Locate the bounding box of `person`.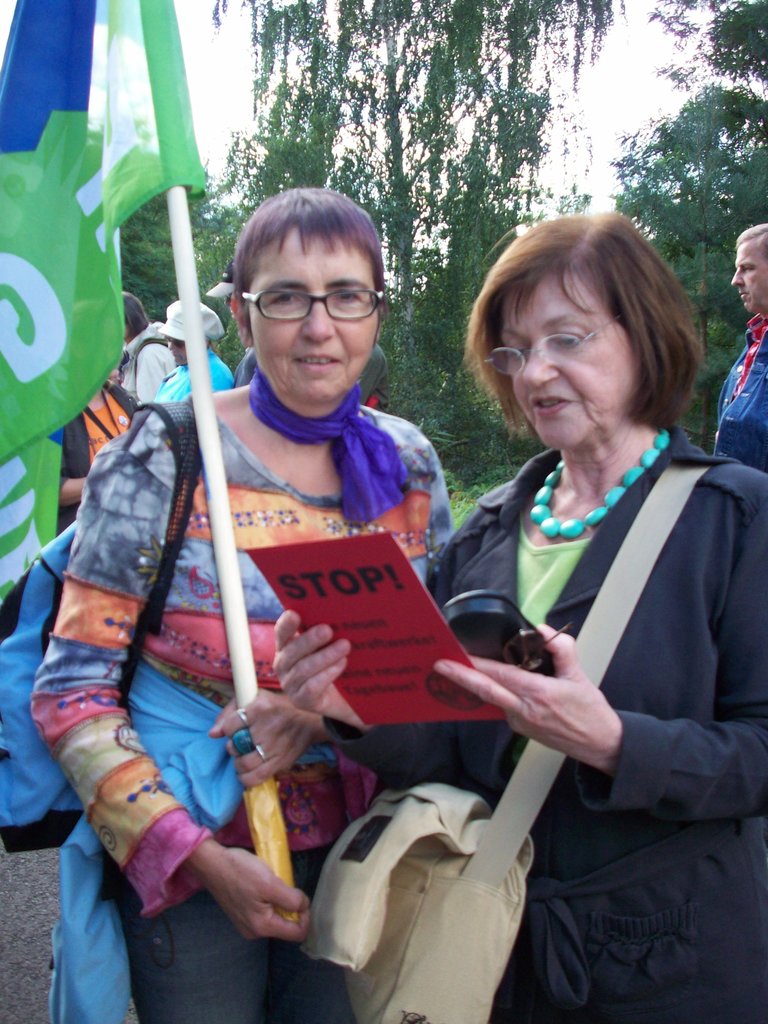
Bounding box: 358:340:389:410.
